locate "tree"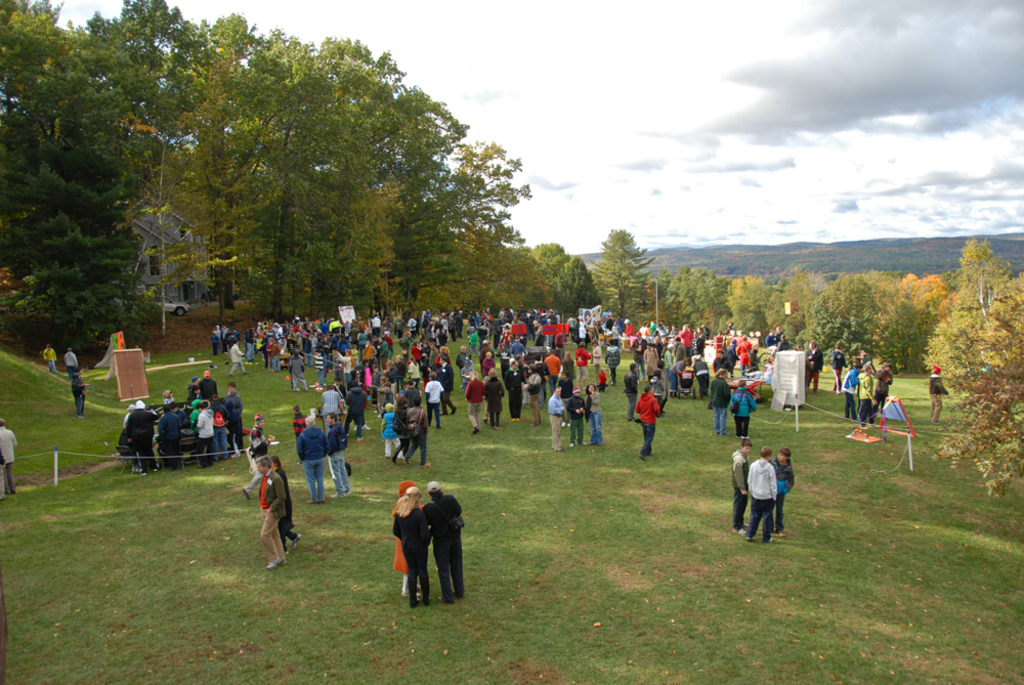
(left=124, top=123, right=227, bottom=327)
